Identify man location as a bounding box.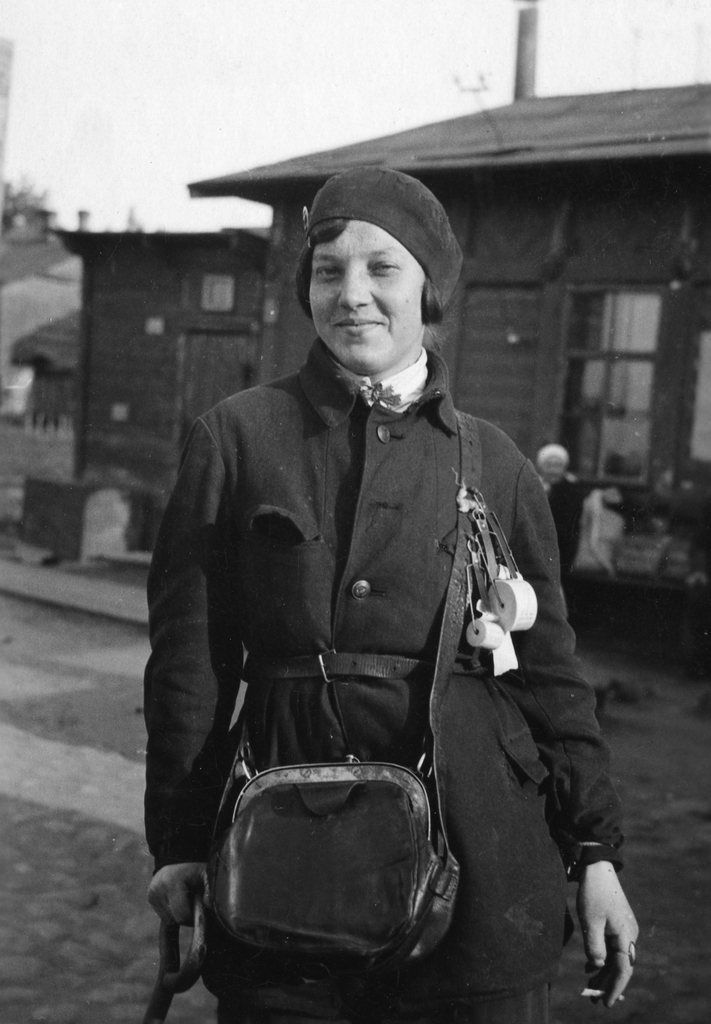
[left=141, top=124, right=601, bottom=1010].
